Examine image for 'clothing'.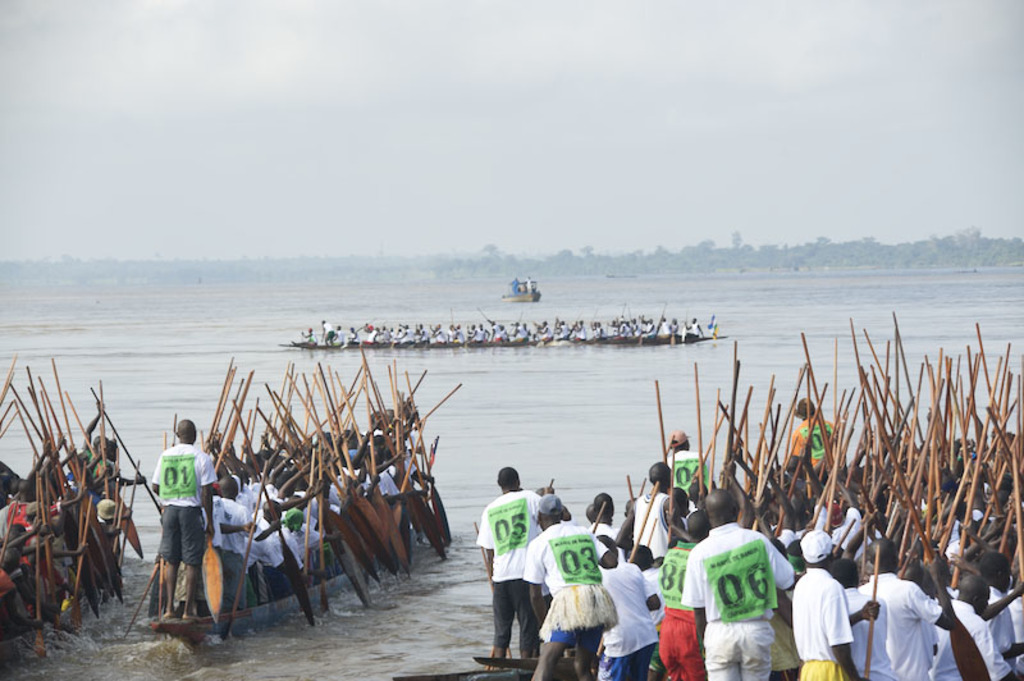
Examination result: <bbox>507, 278, 524, 294</bbox>.
